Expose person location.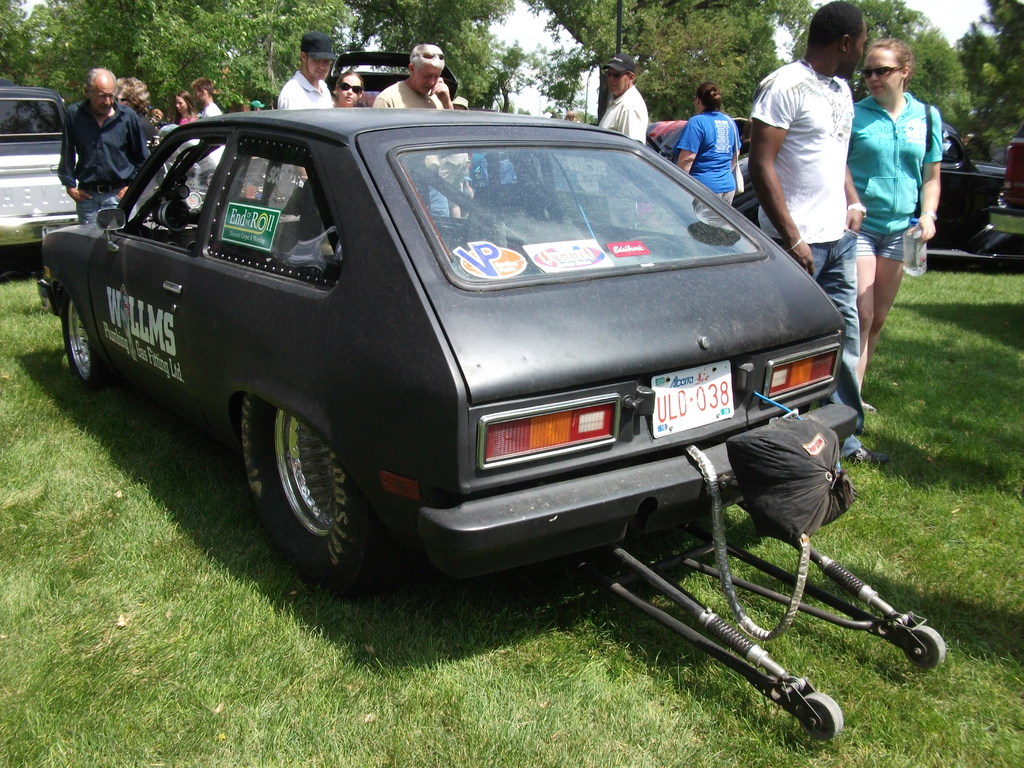
Exposed at left=116, top=79, right=152, bottom=147.
